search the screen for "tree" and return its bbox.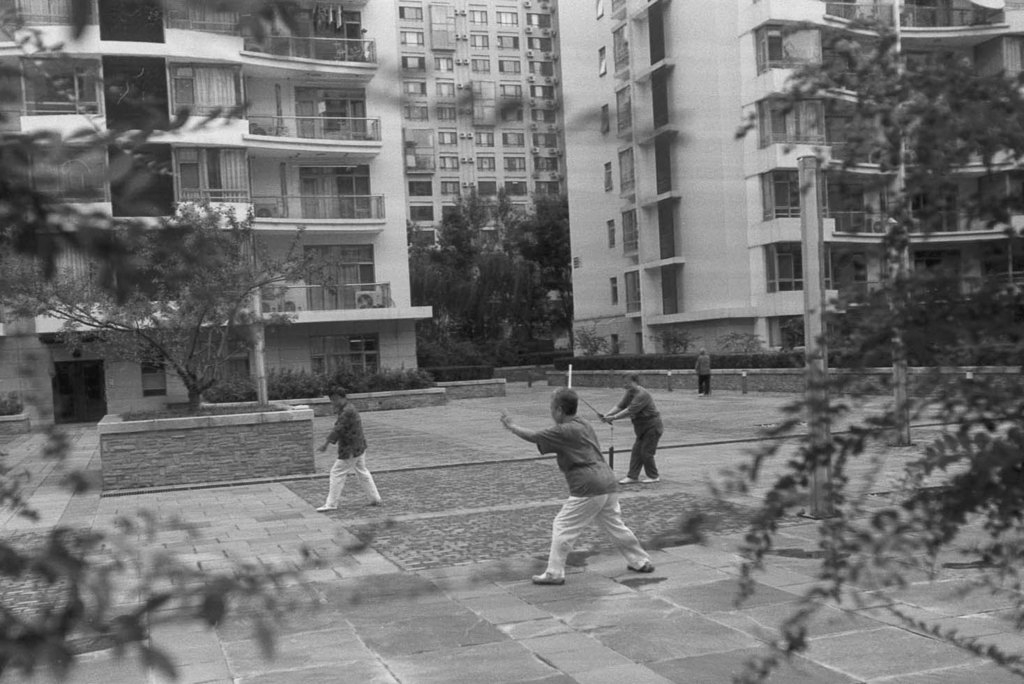
Found: <bbox>647, 0, 1023, 681</bbox>.
